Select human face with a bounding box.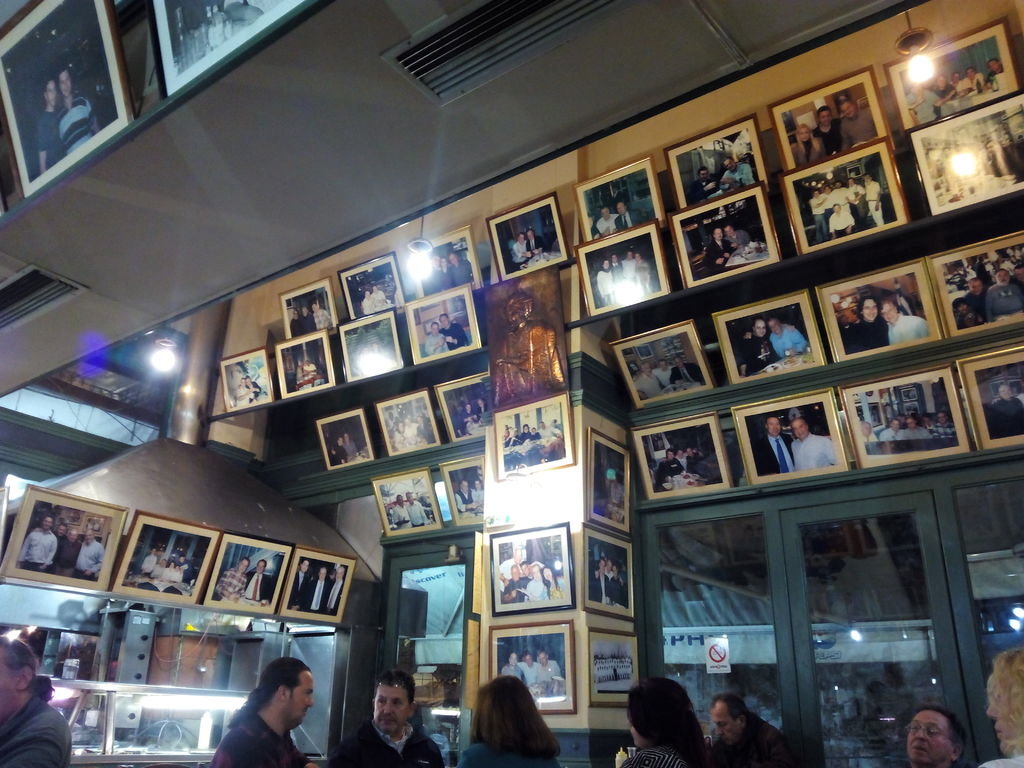
x1=506 y1=301 x2=525 y2=331.
